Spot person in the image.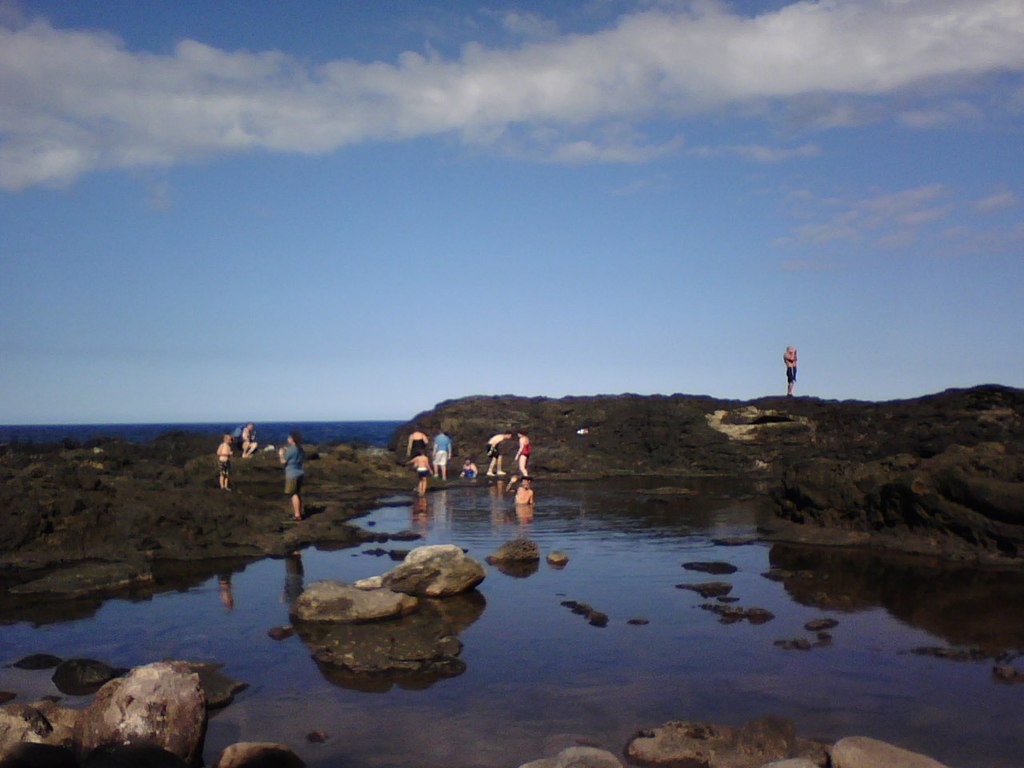
person found at (274,429,306,518).
